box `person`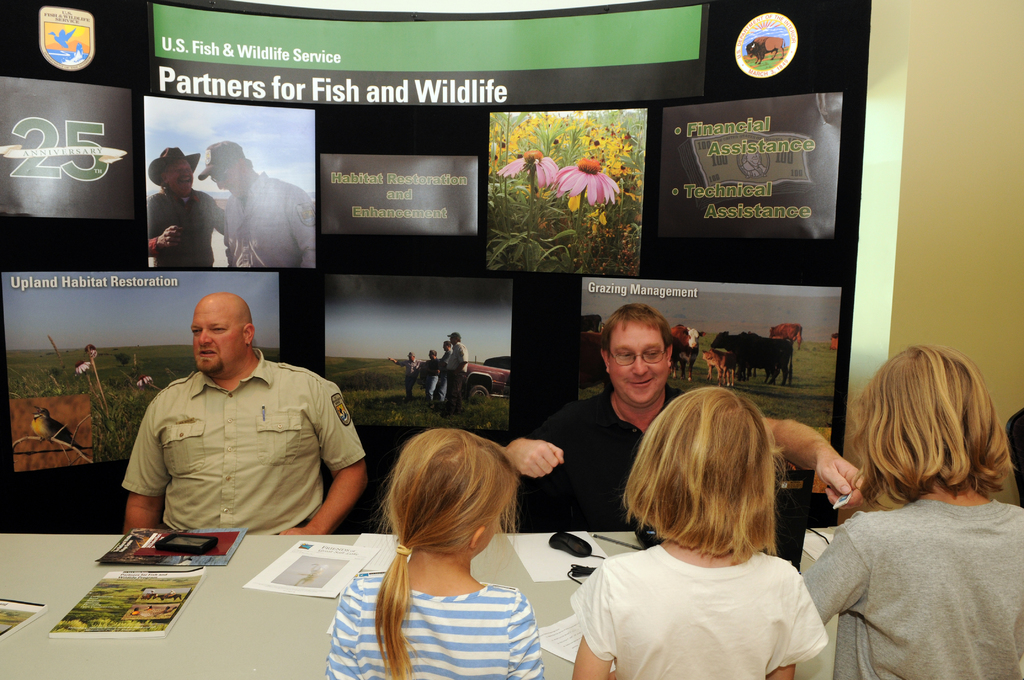
{"x1": 322, "y1": 426, "x2": 542, "y2": 679}
